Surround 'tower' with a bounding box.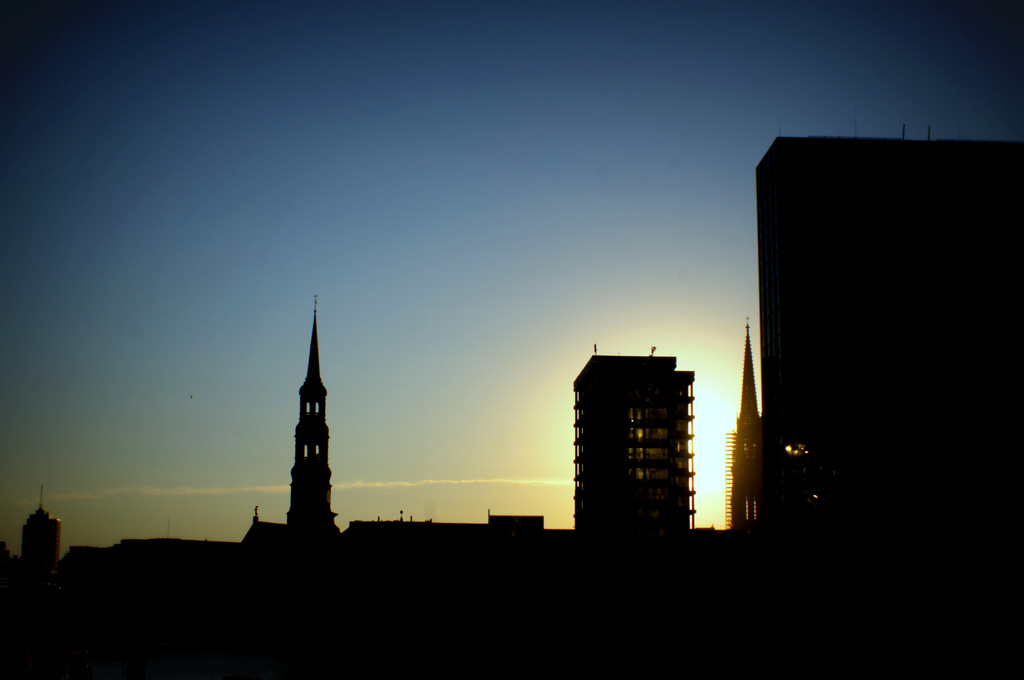
723,321,767,528.
